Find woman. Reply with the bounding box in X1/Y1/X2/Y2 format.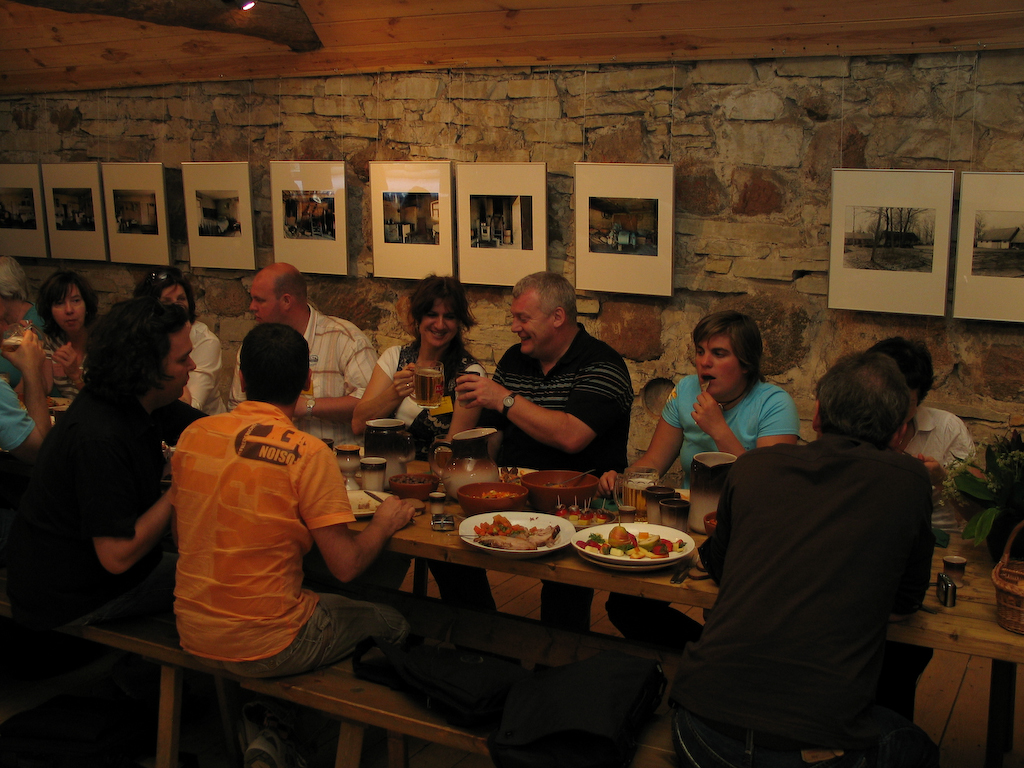
129/270/231/423.
